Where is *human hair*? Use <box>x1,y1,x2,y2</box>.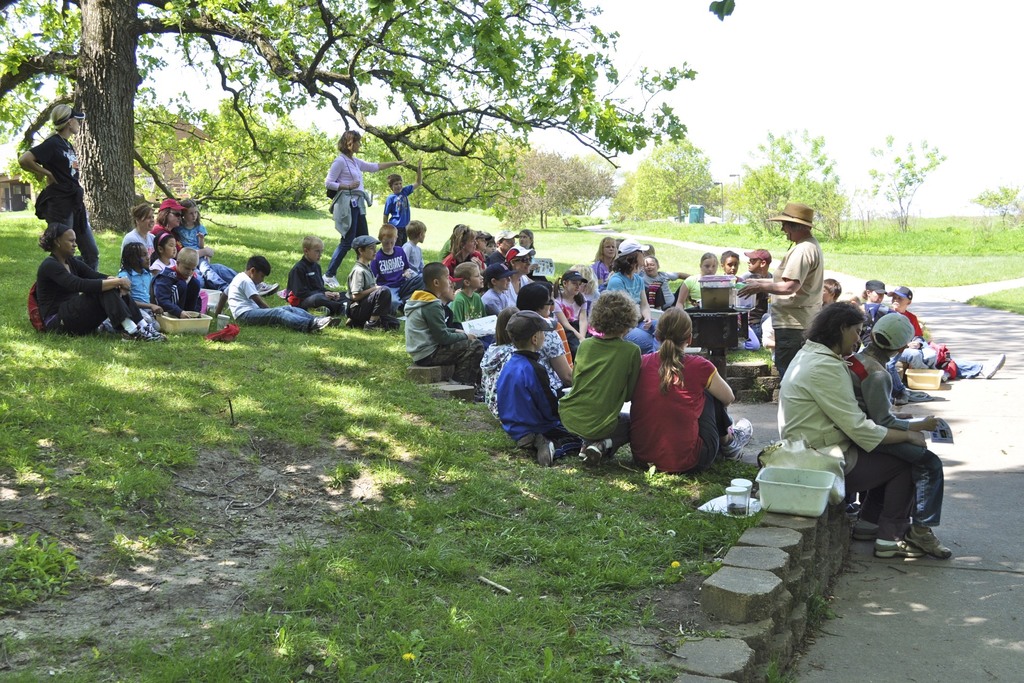
<box>245,253,270,276</box>.
